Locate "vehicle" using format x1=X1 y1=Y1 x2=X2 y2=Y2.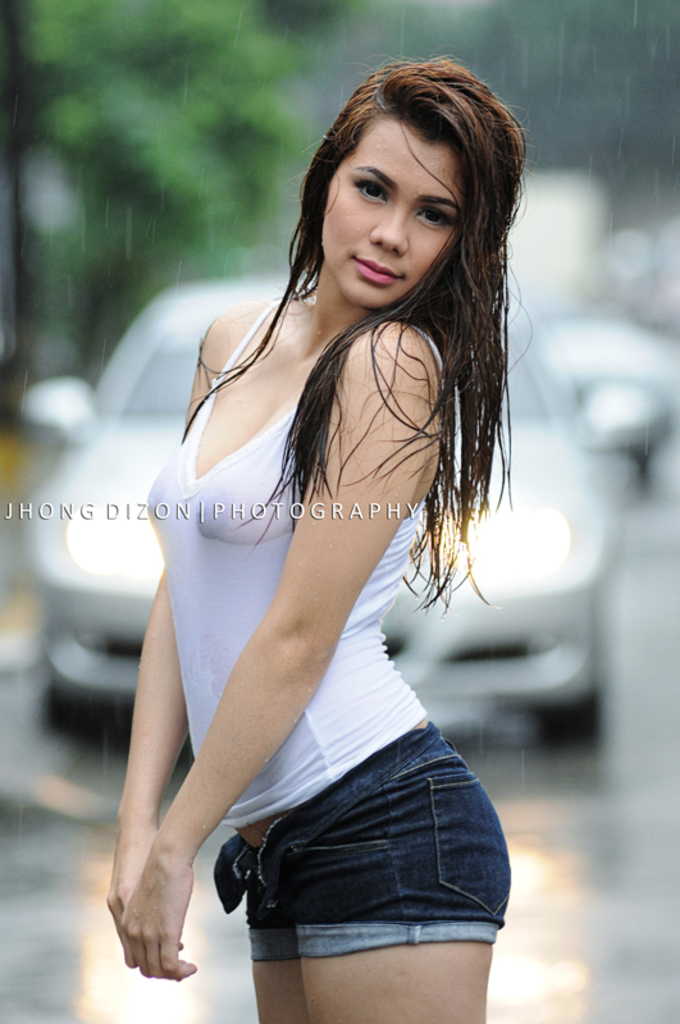
x1=18 y1=269 x2=627 y2=755.
